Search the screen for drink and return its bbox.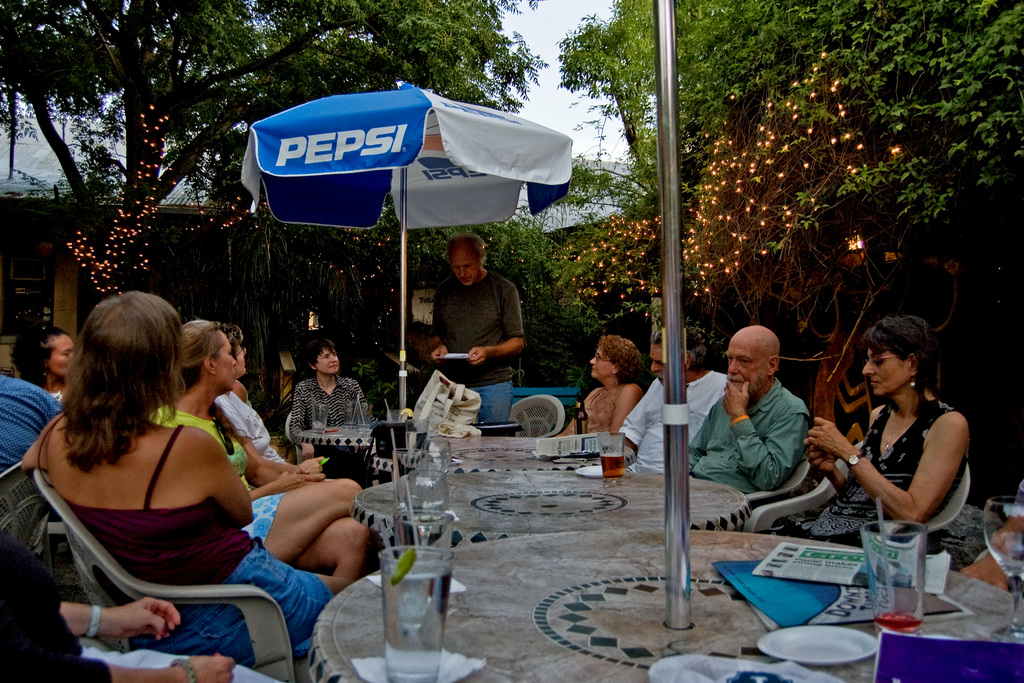
Found: bbox=[598, 434, 625, 482].
